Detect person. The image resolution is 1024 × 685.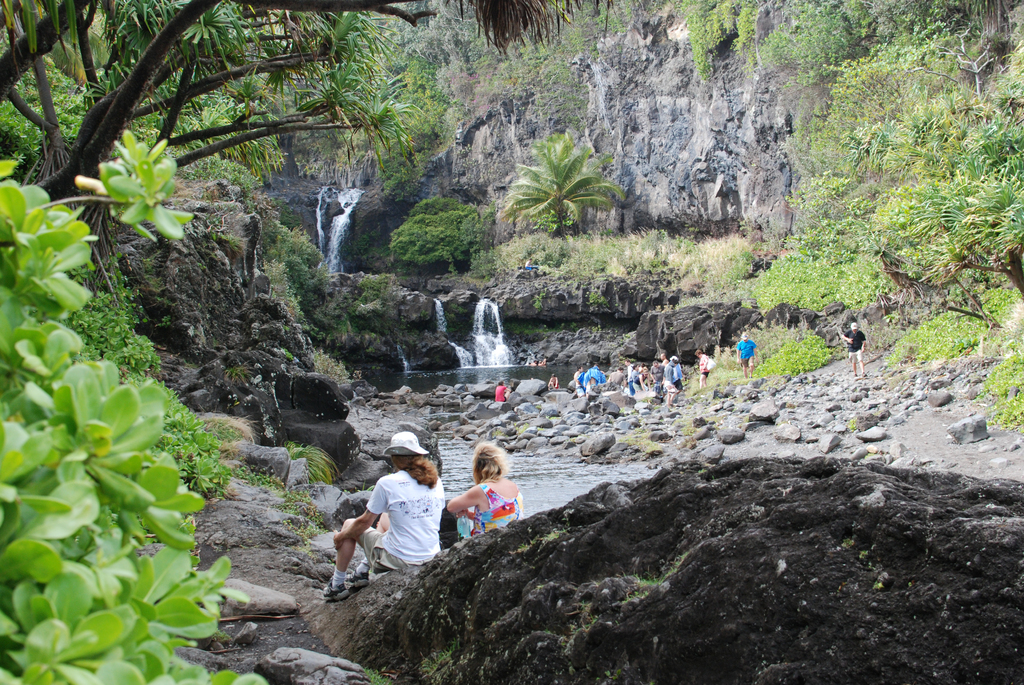
box=[653, 355, 666, 375].
